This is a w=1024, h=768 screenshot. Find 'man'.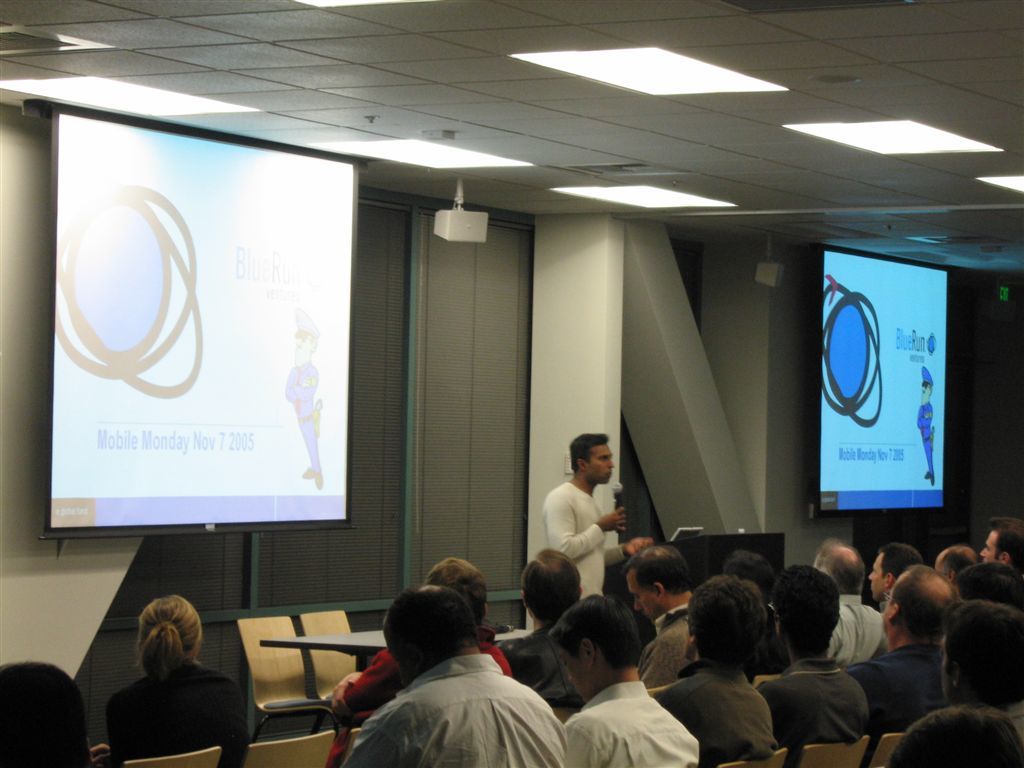
Bounding box: (336,586,569,767).
